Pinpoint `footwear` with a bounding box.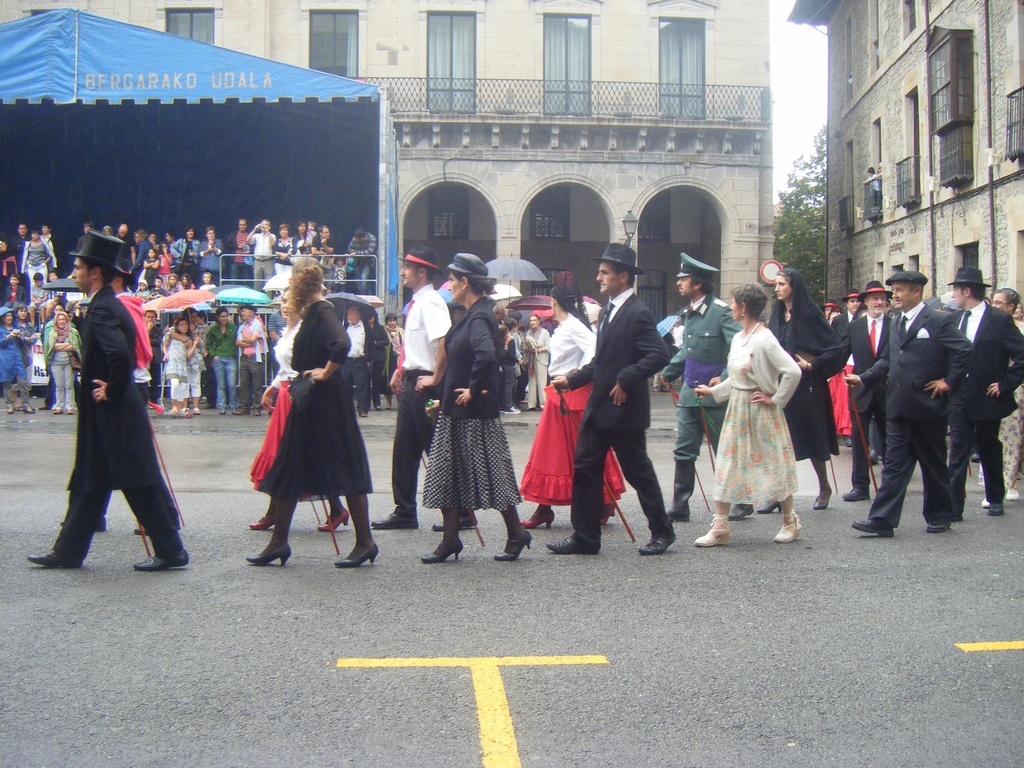
crop(13, 406, 24, 412).
